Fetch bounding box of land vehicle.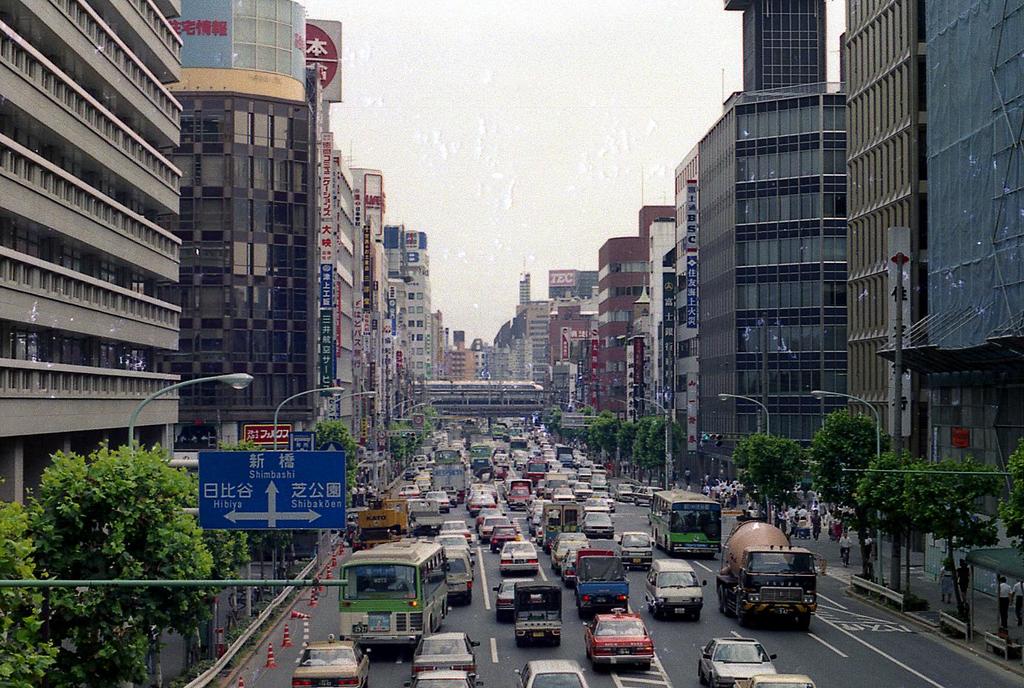
Bbox: crop(613, 529, 655, 573).
